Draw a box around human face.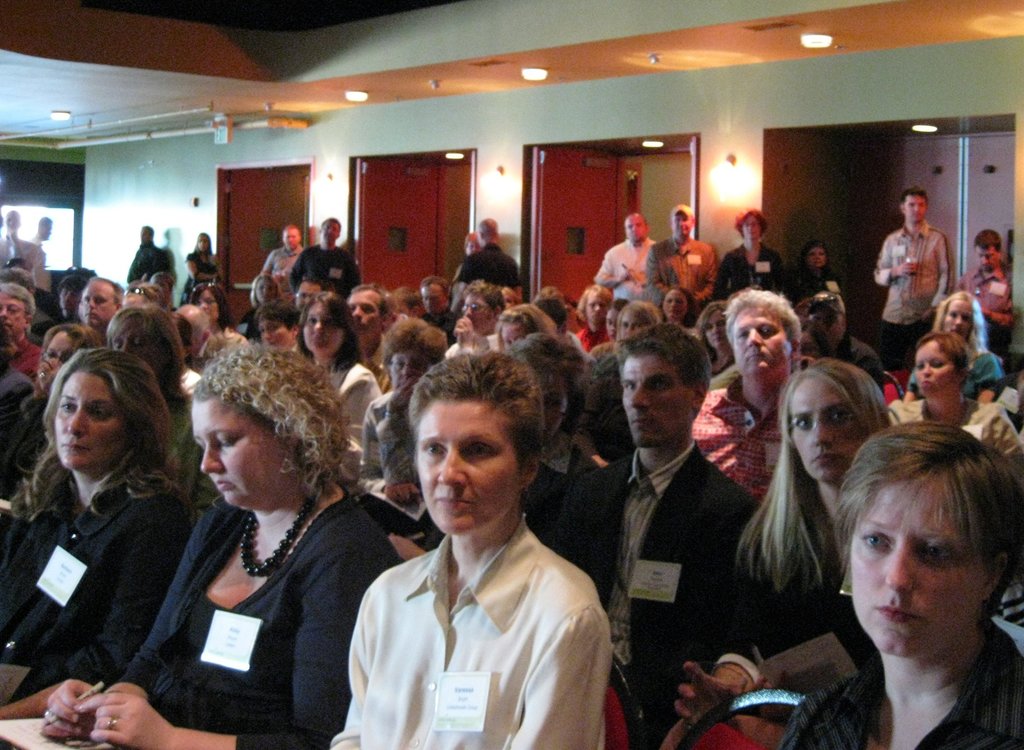
[621,310,650,328].
